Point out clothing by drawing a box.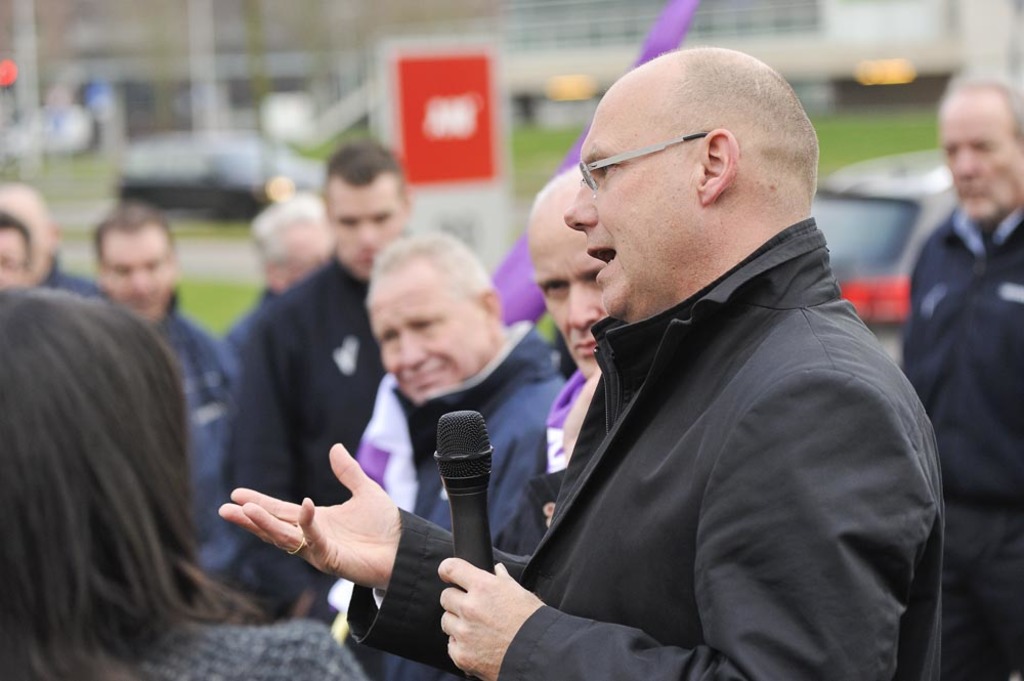
left=344, top=211, right=956, bottom=680.
